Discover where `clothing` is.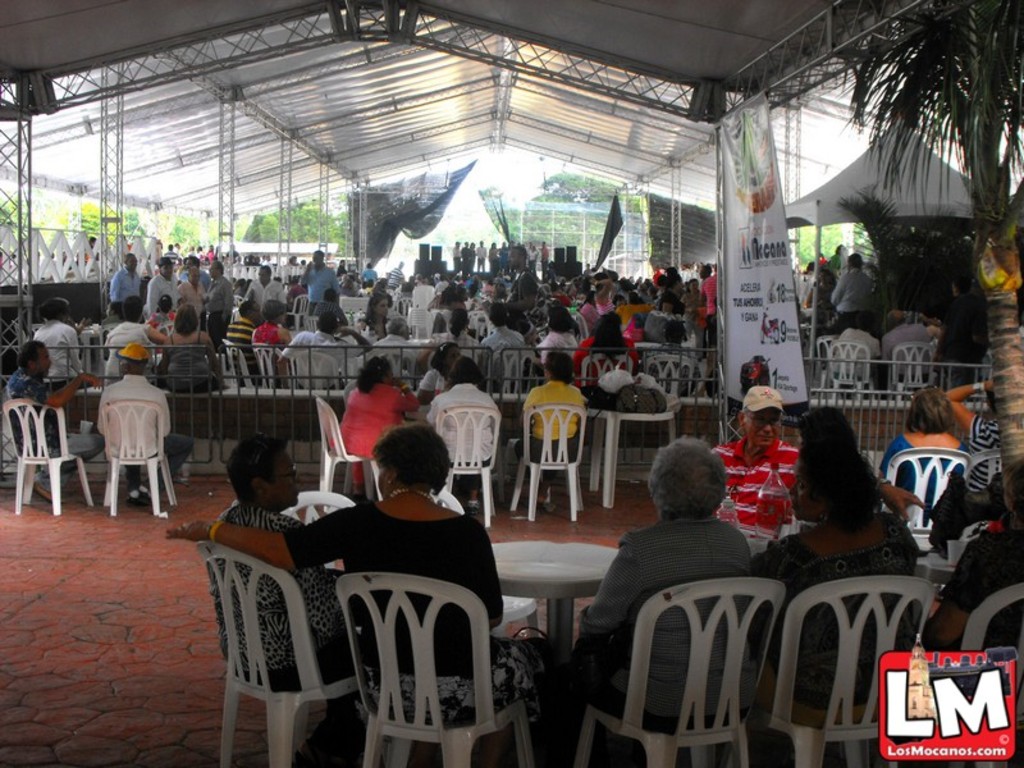
Discovered at bbox=(4, 370, 109, 471).
